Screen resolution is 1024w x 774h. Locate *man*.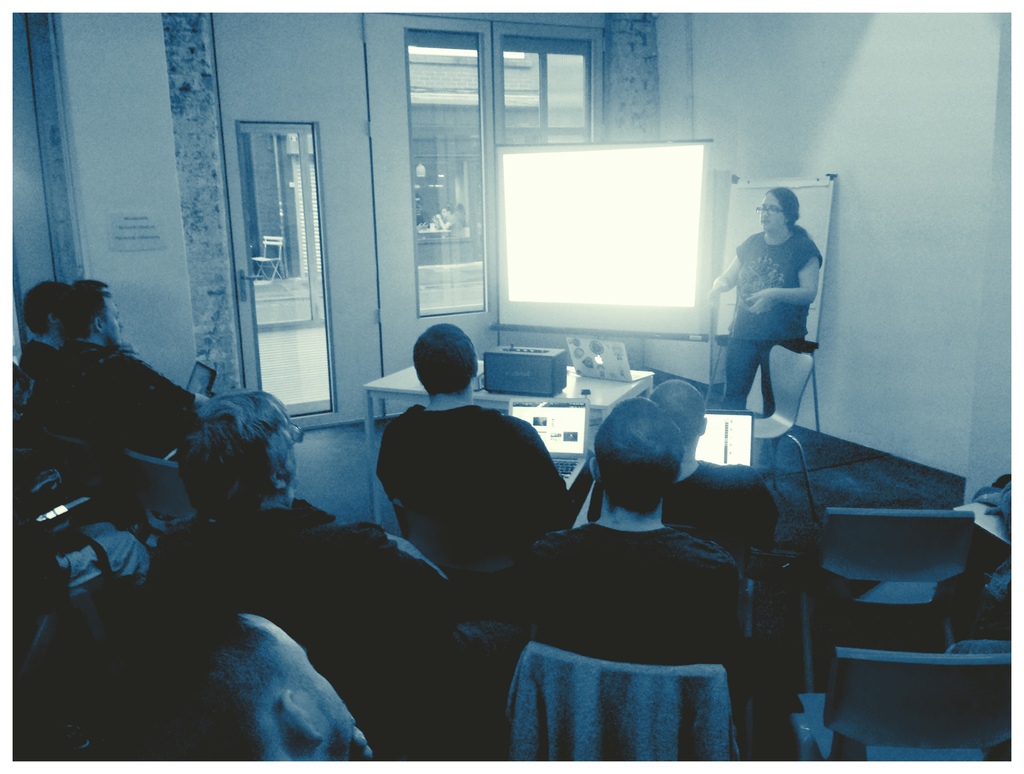
<region>596, 375, 792, 580</region>.
